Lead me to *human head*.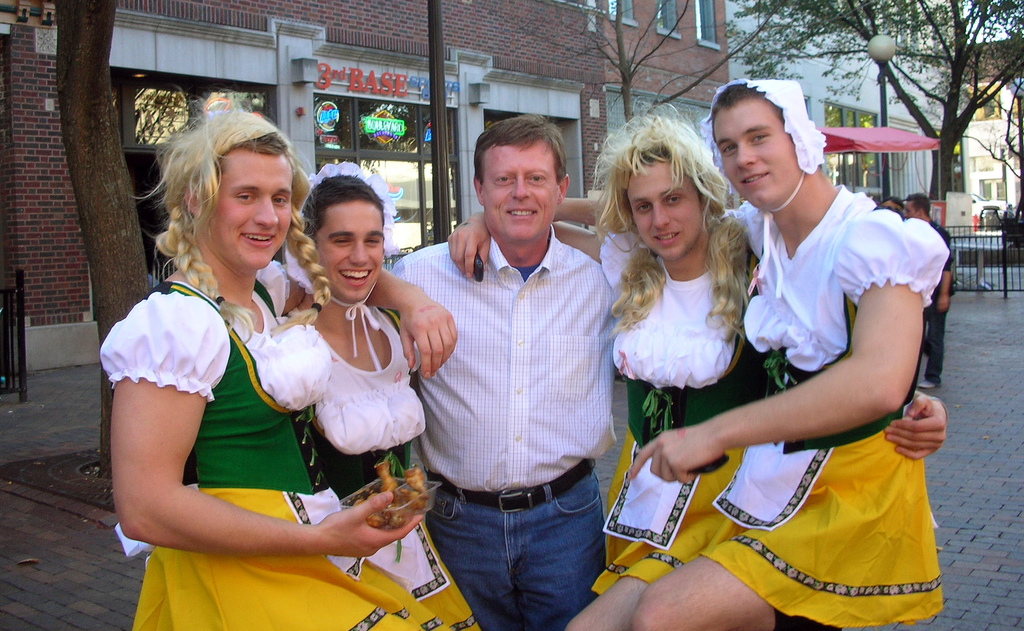
Lead to detection(703, 77, 821, 211).
